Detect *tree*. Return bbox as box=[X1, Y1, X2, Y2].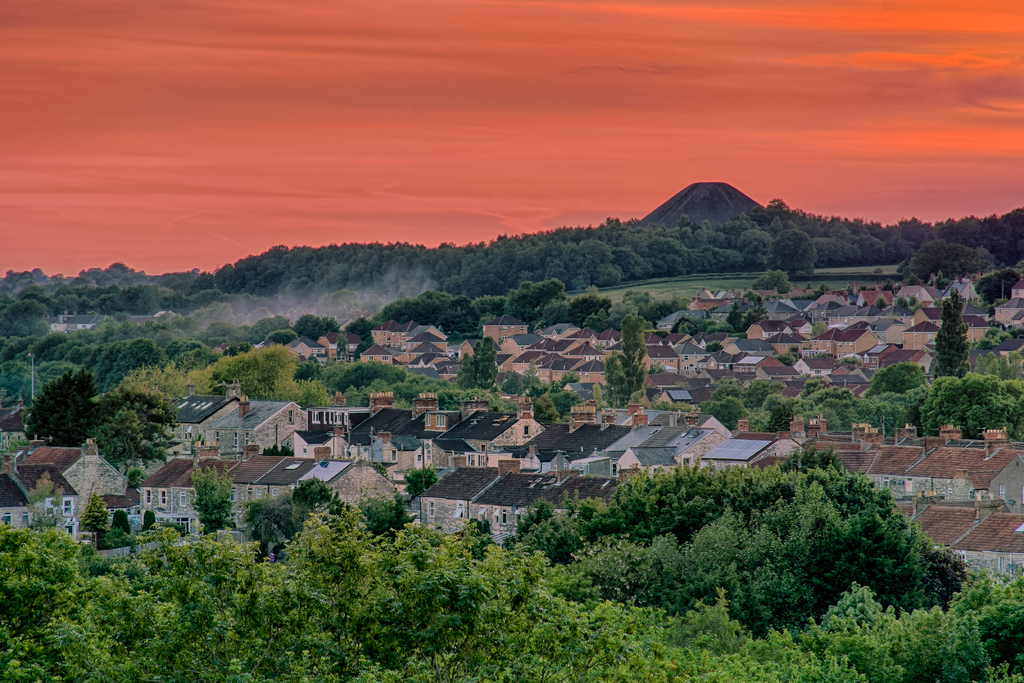
box=[56, 486, 78, 533].
